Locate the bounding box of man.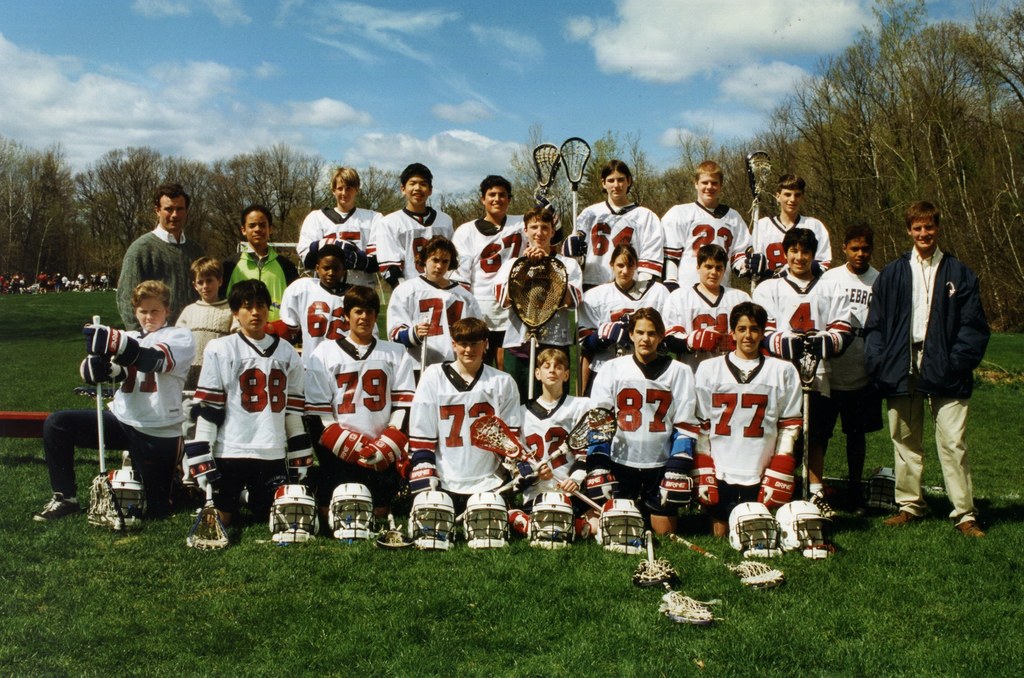
Bounding box: (x1=113, y1=186, x2=189, y2=332).
